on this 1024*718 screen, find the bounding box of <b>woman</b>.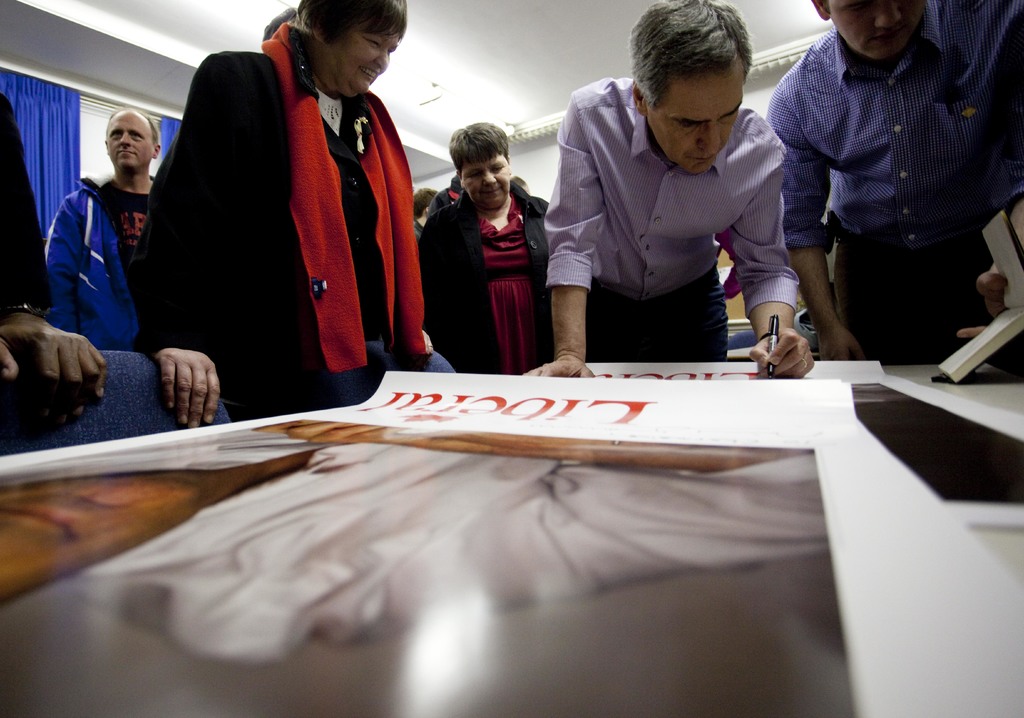
Bounding box: 139/0/416/432.
